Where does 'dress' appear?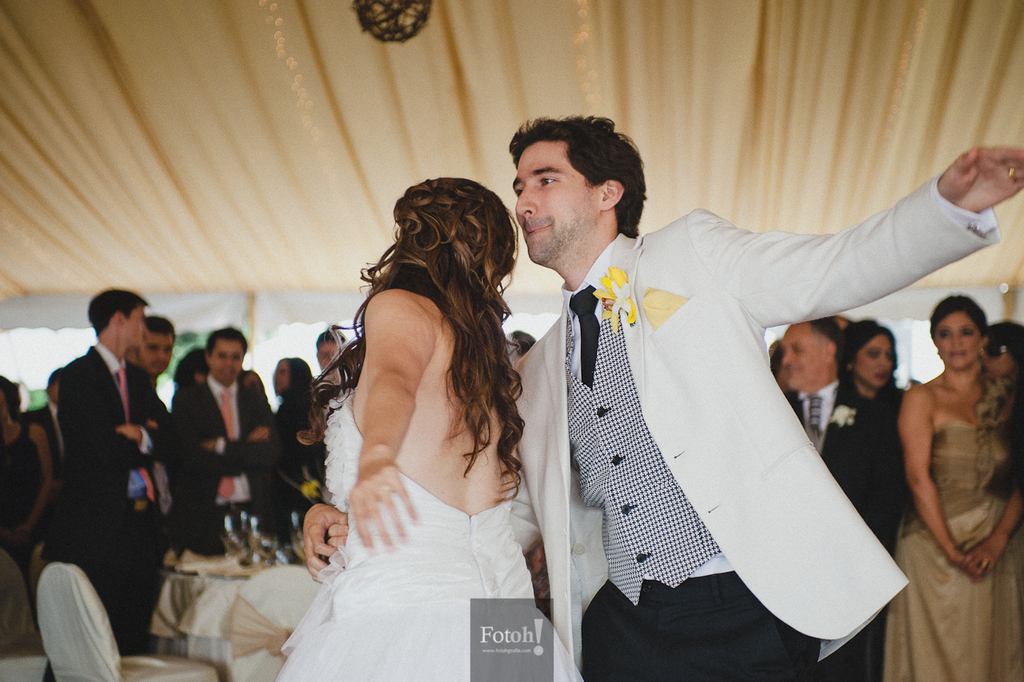
Appears at (x1=883, y1=426, x2=1023, y2=681).
